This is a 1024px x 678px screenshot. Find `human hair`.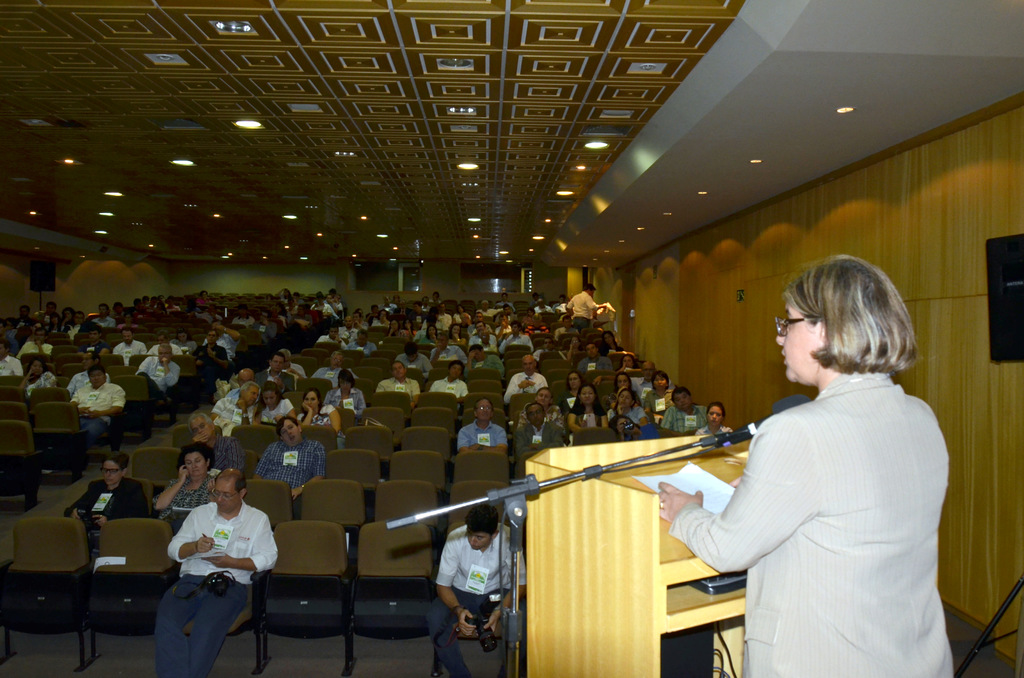
Bounding box: pyautogui.locateOnScreen(575, 383, 602, 414).
